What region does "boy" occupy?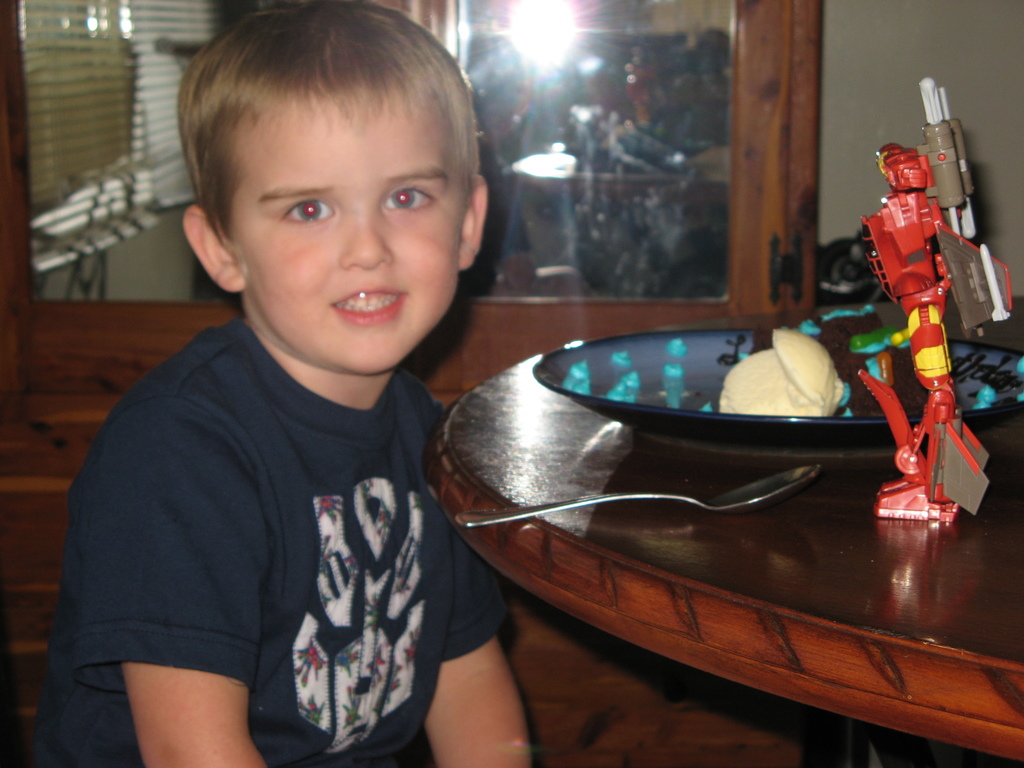
{"x1": 35, "y1": 14, "x2": 508, "y2": 754}.
